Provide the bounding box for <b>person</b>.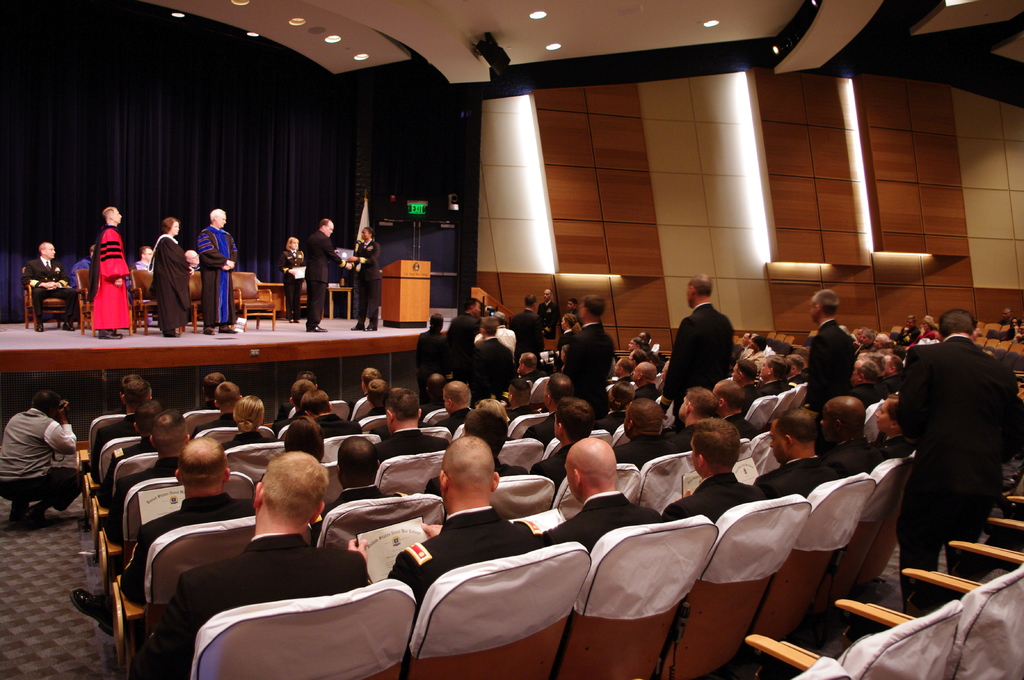
BBox(346, 228, 383, 331).
